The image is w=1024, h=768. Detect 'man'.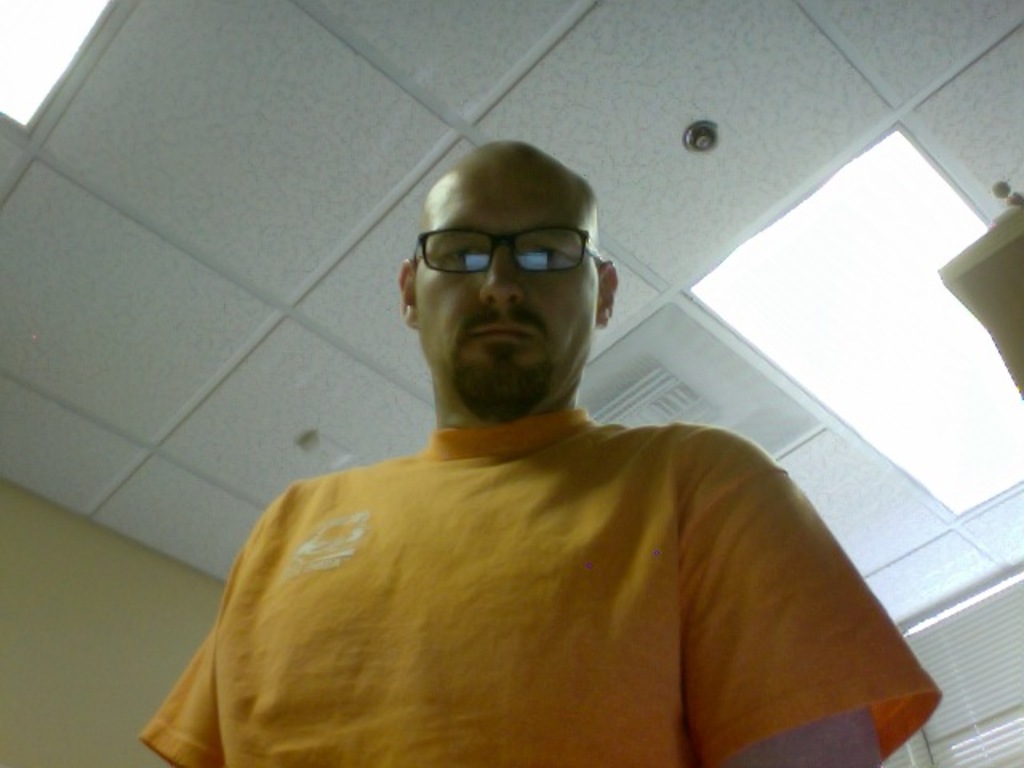
Detection: {"x1": 144, "y1": 134, "x2": 941, "y2": 766}.
